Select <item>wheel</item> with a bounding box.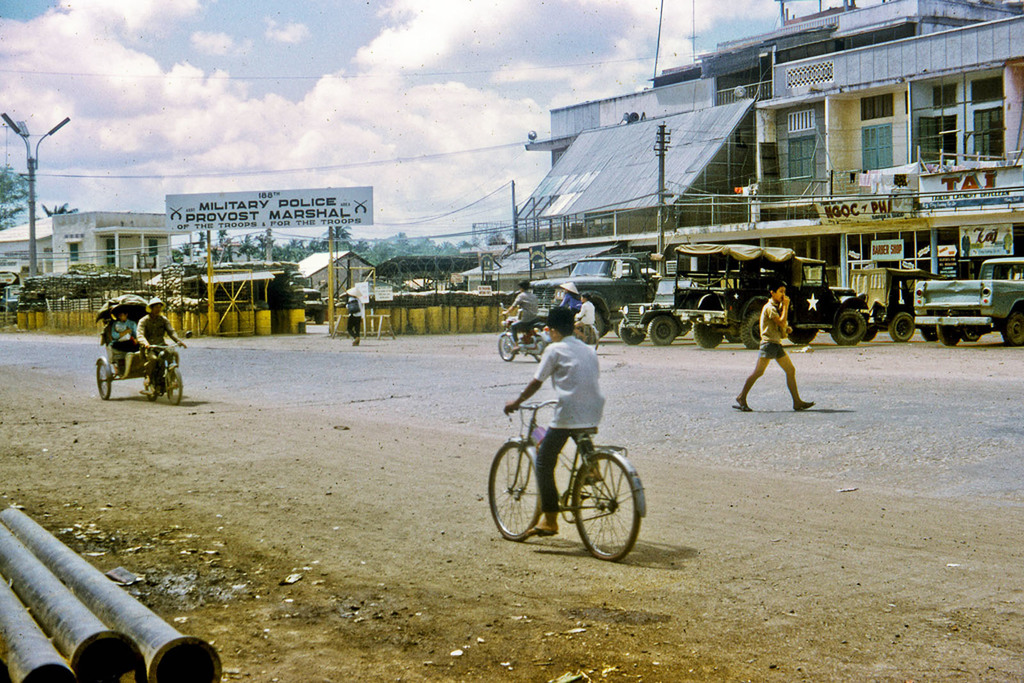
<region>497, 335, 516, 362</region>.
